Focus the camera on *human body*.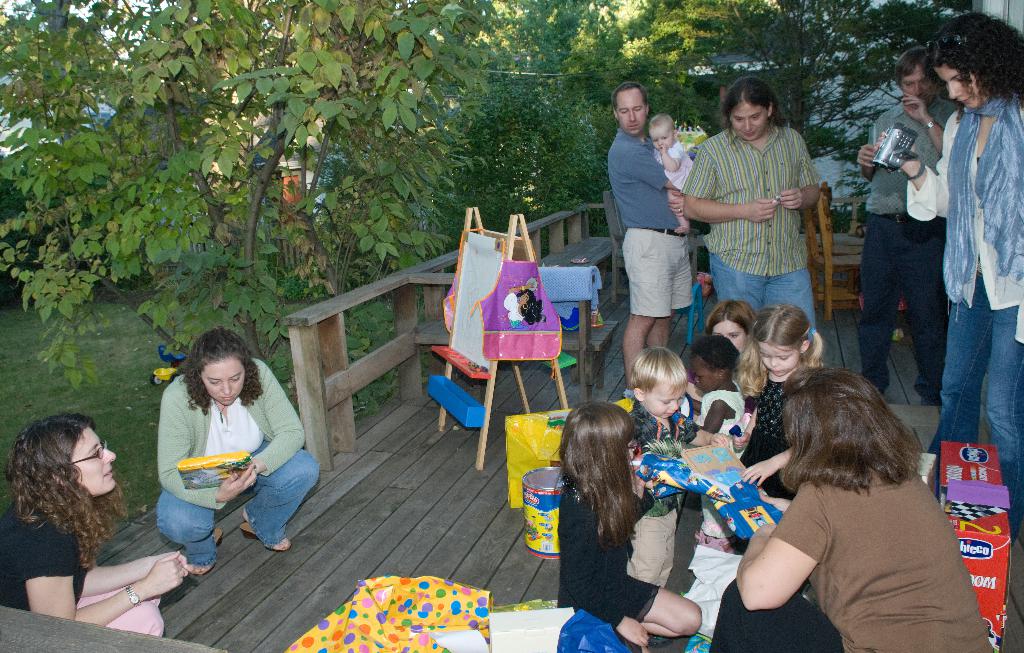
Focus region: <region>154, 356, 321, 576</region>.
